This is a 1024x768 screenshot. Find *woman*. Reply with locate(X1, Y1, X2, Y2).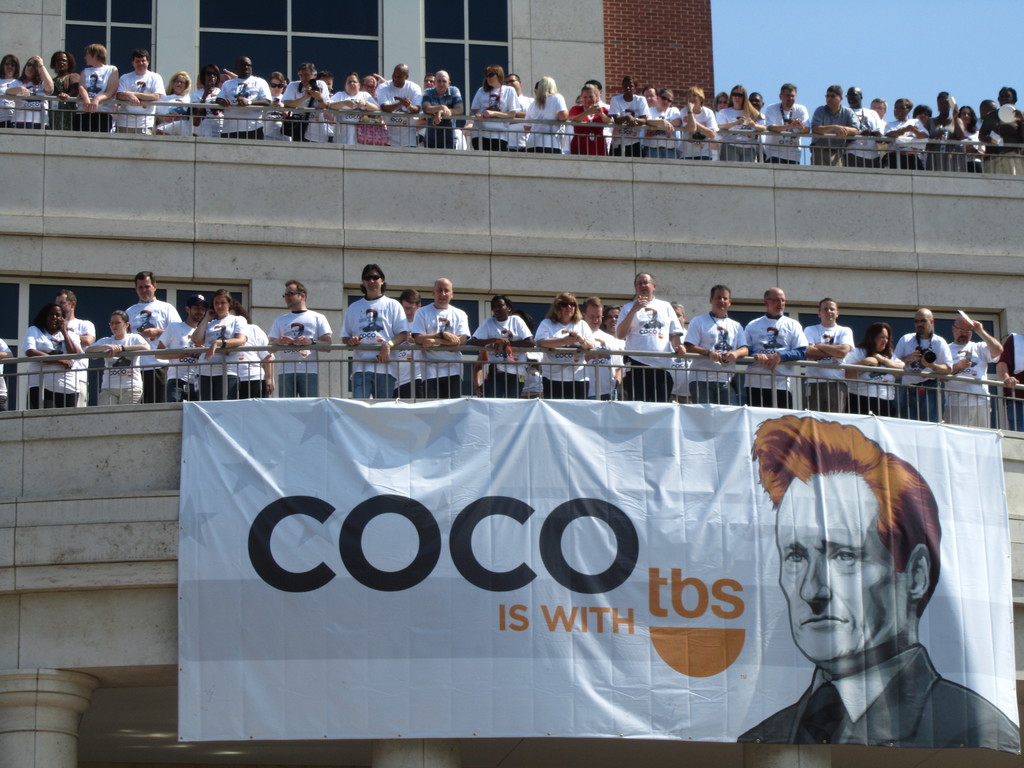
locate(517, 73, 570, 159).
